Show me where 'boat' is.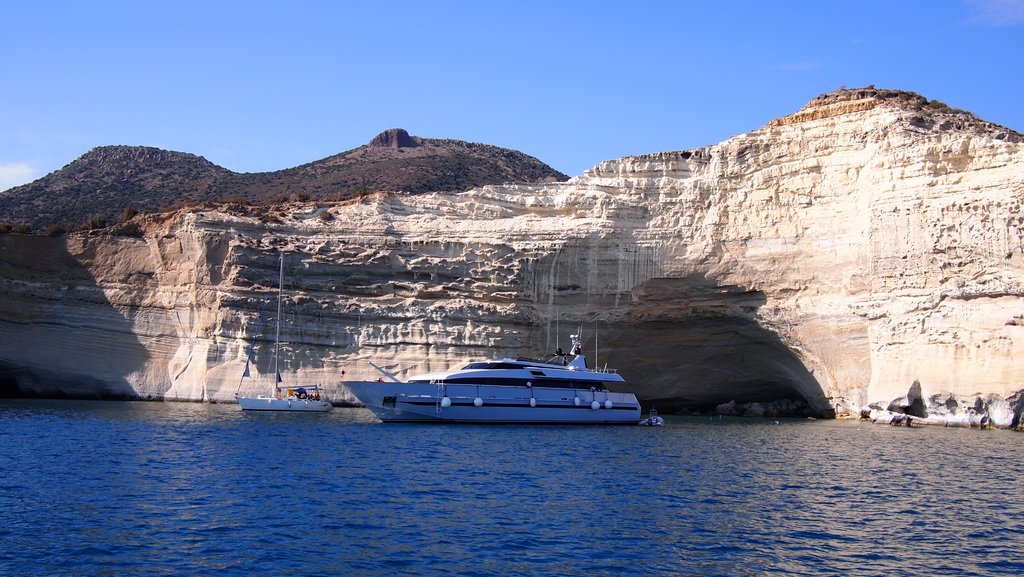
'boat' is at [237,254,328,413].
